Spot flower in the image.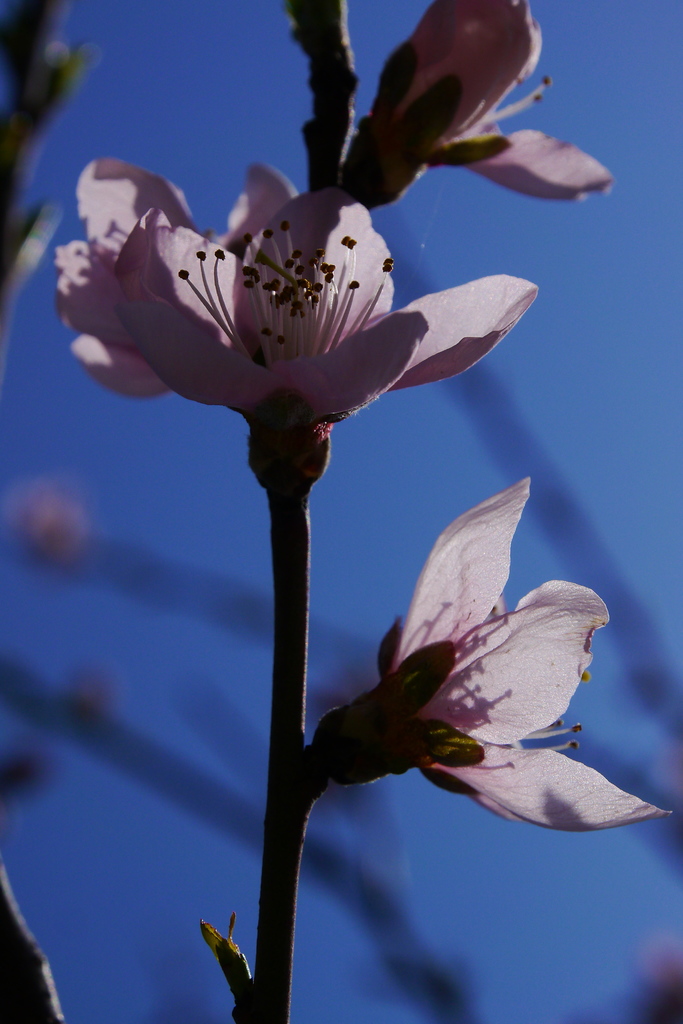
flower found at <region>53, 152, 299, 402</region>.
